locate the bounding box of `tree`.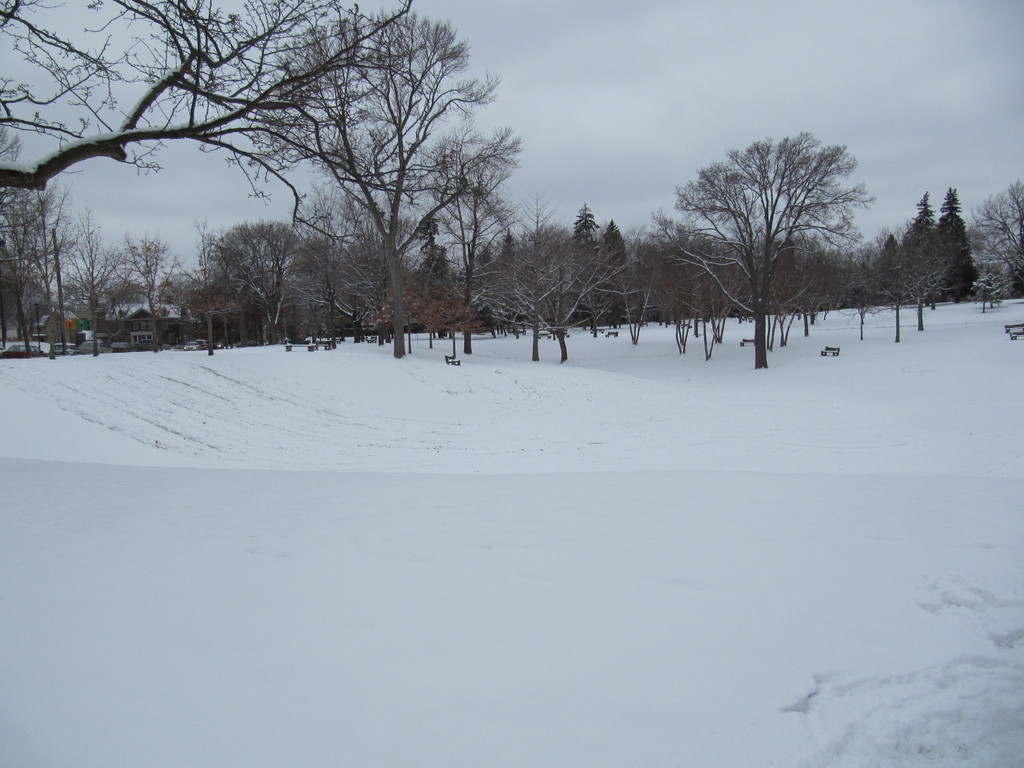
Bounding box: (0, 0, 413, 195).
